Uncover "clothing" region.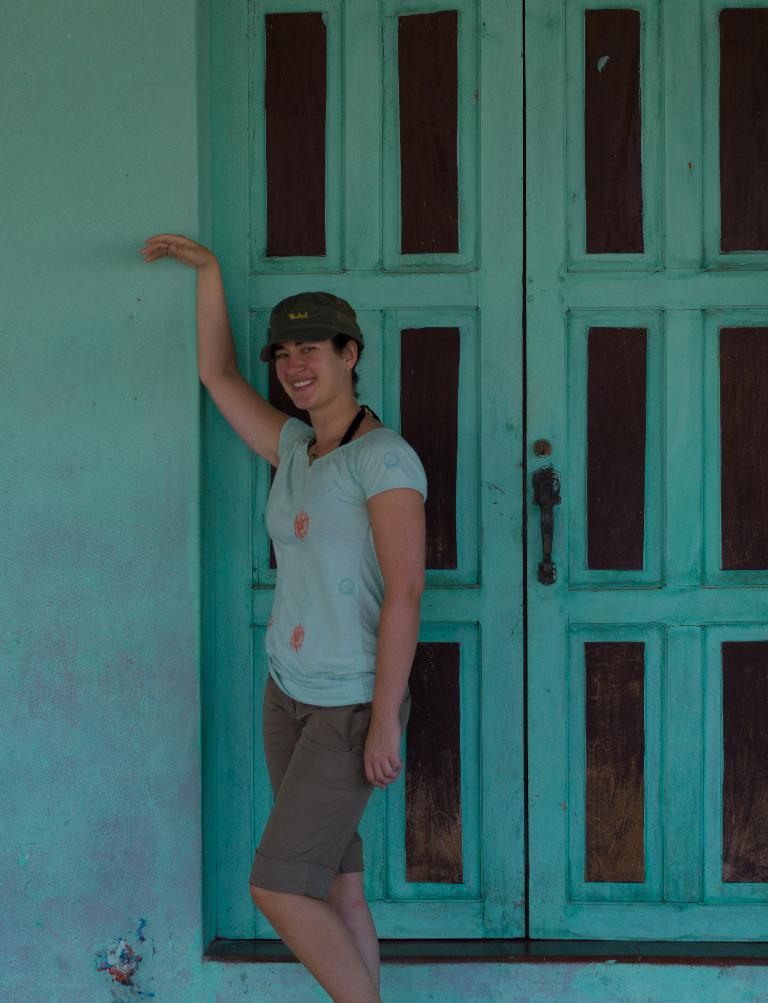
Uncovered: (left=245, top=351, right=417, bottom=910).
